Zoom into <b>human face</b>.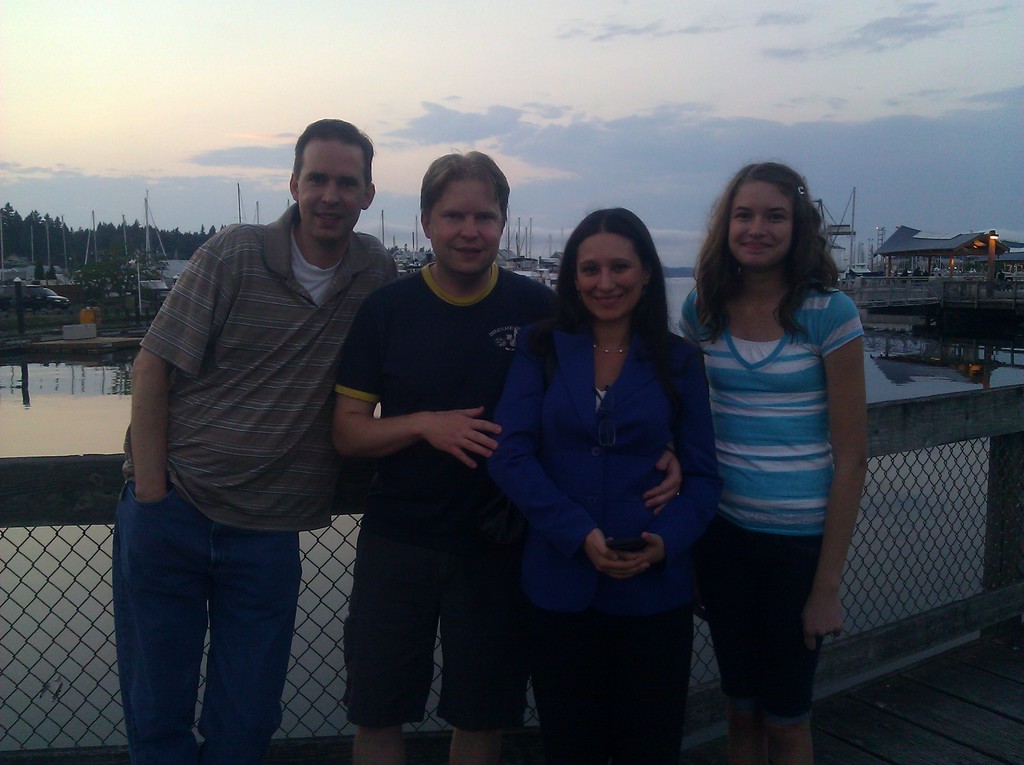
Zoom target: bbox=[294, 129, 370, 245].
